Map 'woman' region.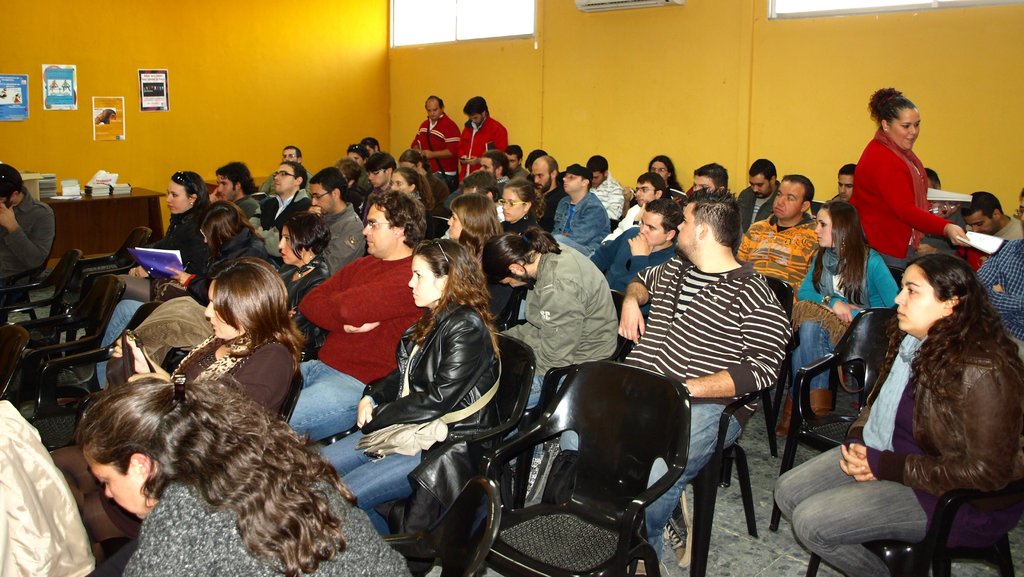
Mapped to x1=851 y1=90 x2=953 y2=277.
